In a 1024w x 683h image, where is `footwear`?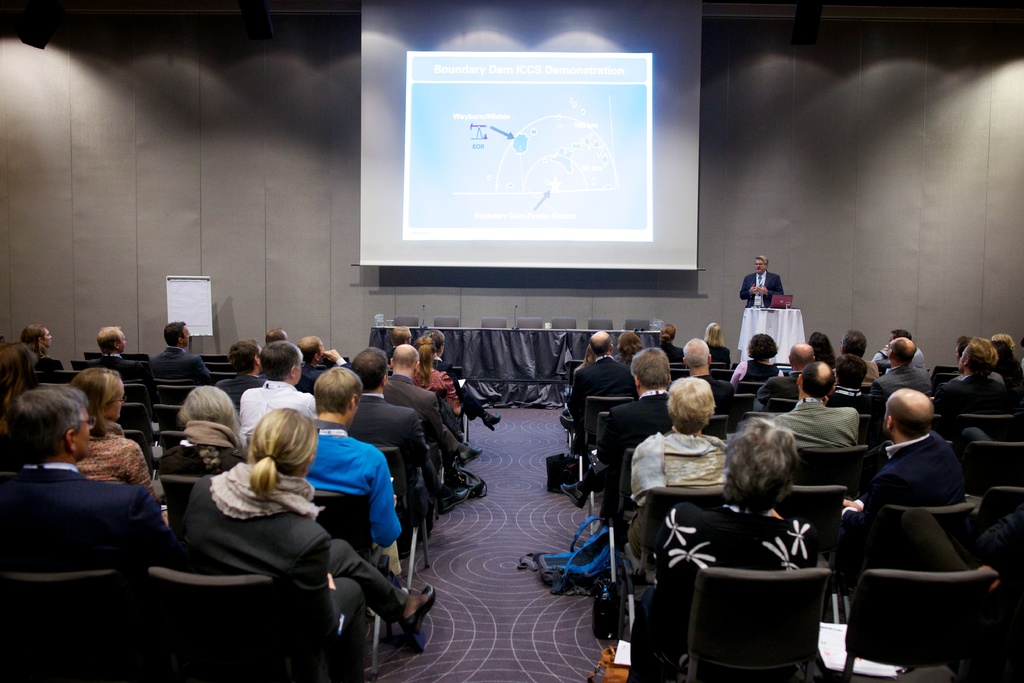
(left=438, top=488, right=471, bottom=518).
